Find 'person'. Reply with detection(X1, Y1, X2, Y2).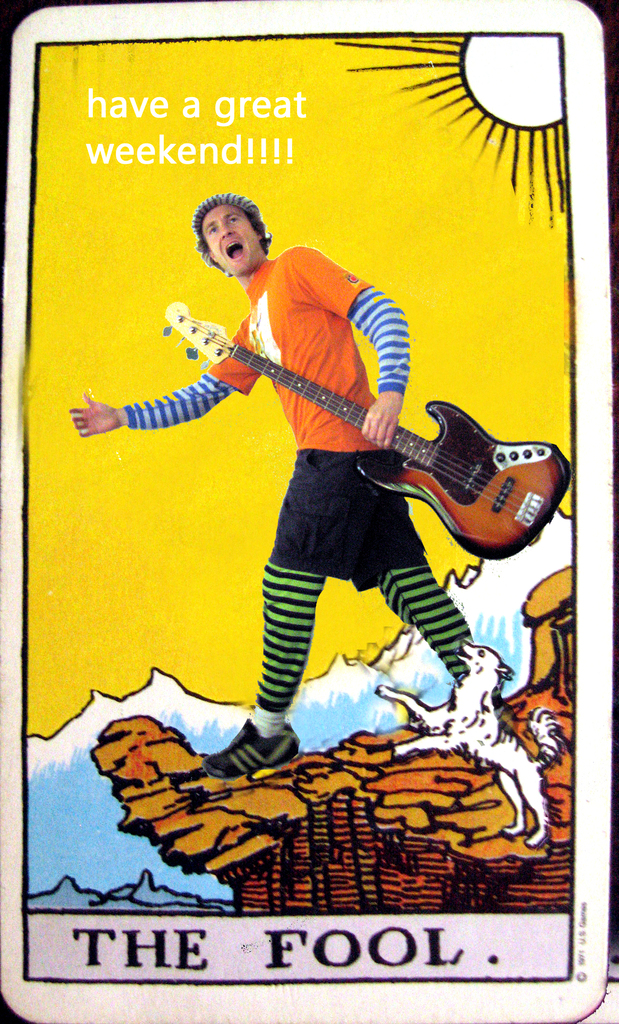
detection(37, 190, 483, 785).
